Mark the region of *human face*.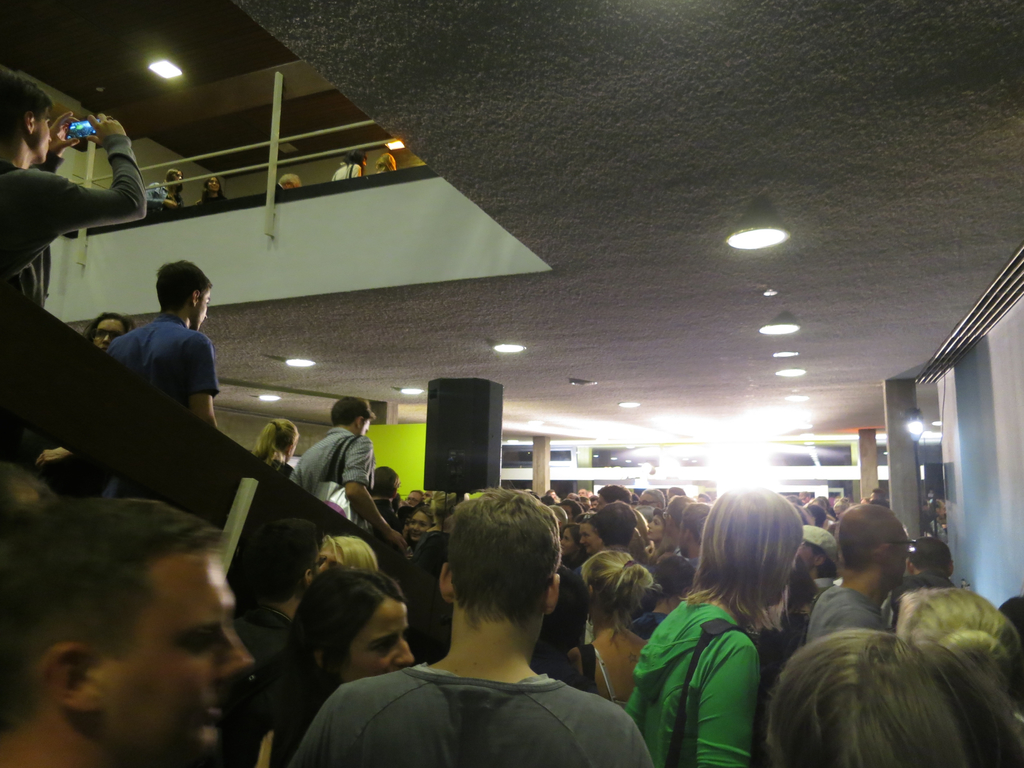
Region: (342, 594, 412, 678).
